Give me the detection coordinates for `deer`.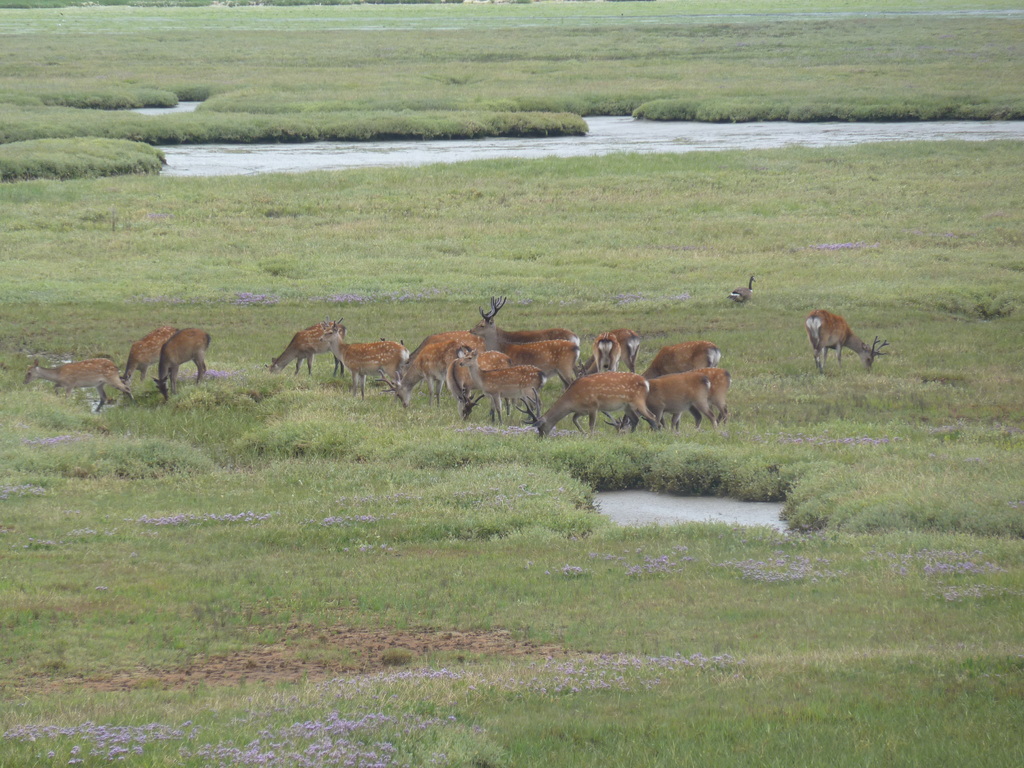
left=124, top=326, right=178, bottom=387.
